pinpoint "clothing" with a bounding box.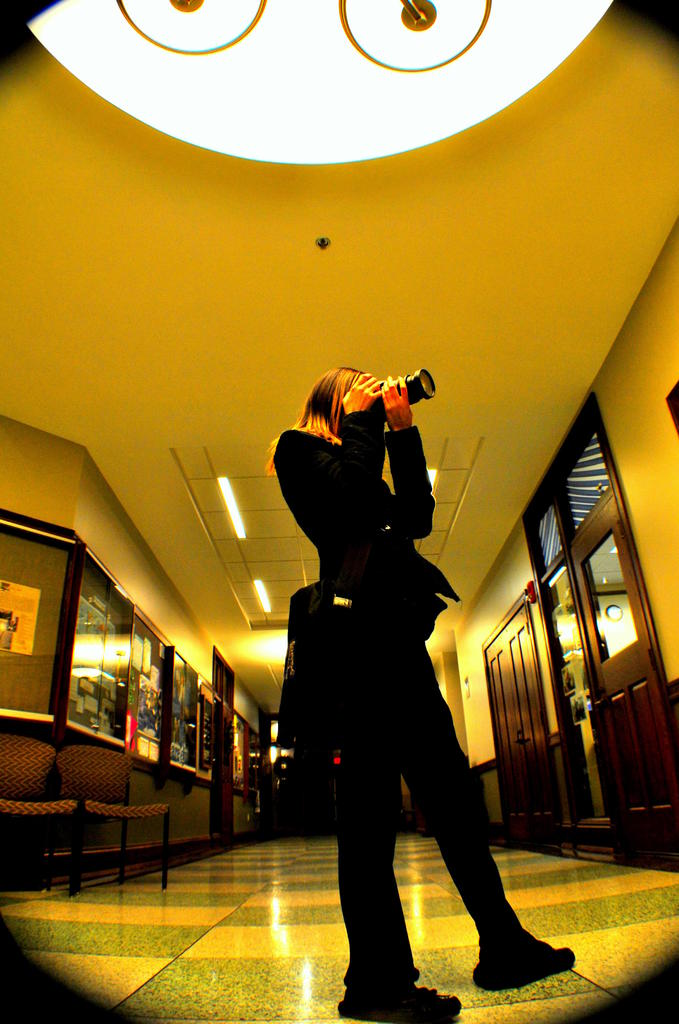
279/572/337/772.
